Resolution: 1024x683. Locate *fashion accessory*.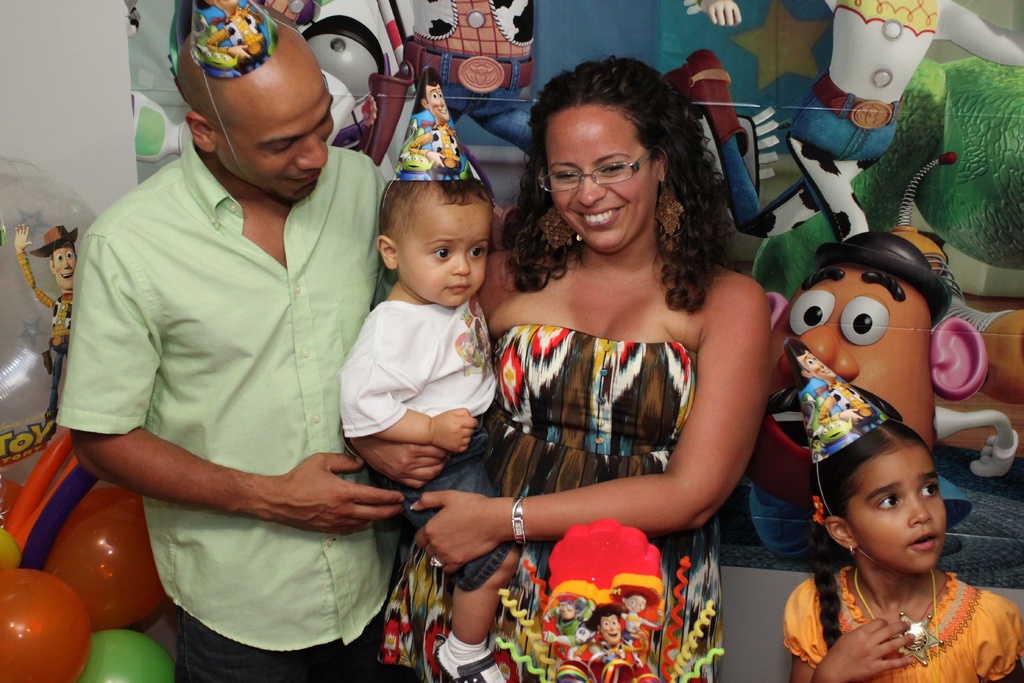
817,231,948,327.
